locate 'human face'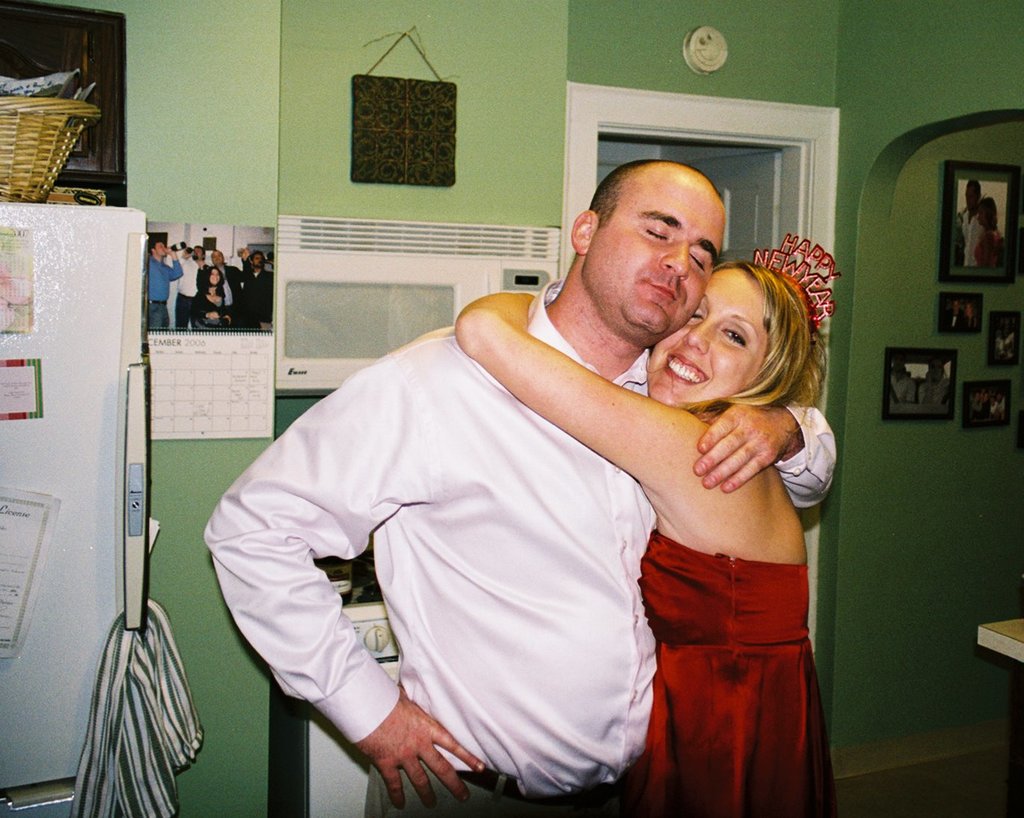
bbox=(593, 167, 726, 337)
